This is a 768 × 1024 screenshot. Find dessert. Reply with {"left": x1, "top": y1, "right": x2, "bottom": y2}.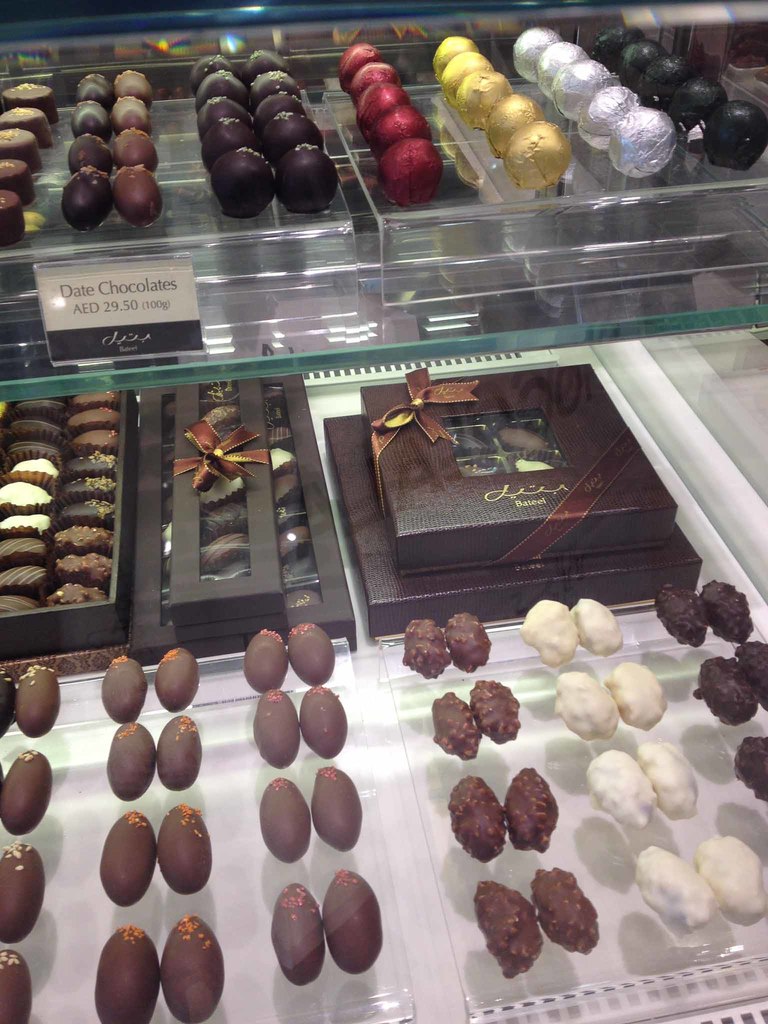
{"left": 0, "top": 675, "right": 16, "bottom": 732}.
